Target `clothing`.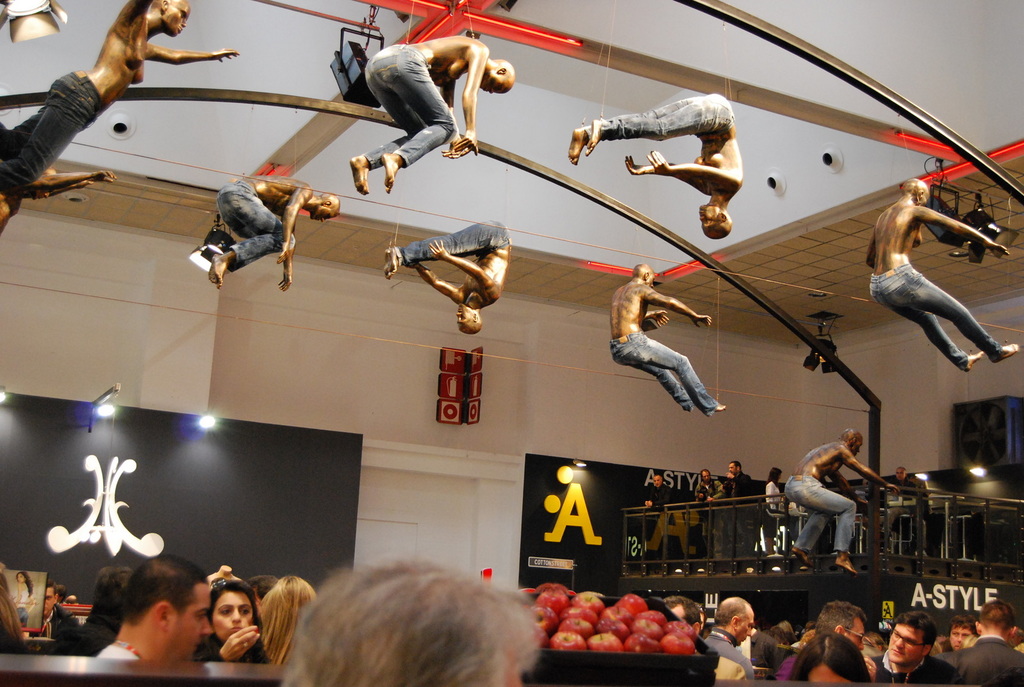
Target region: [607, 331, 721, 417].
